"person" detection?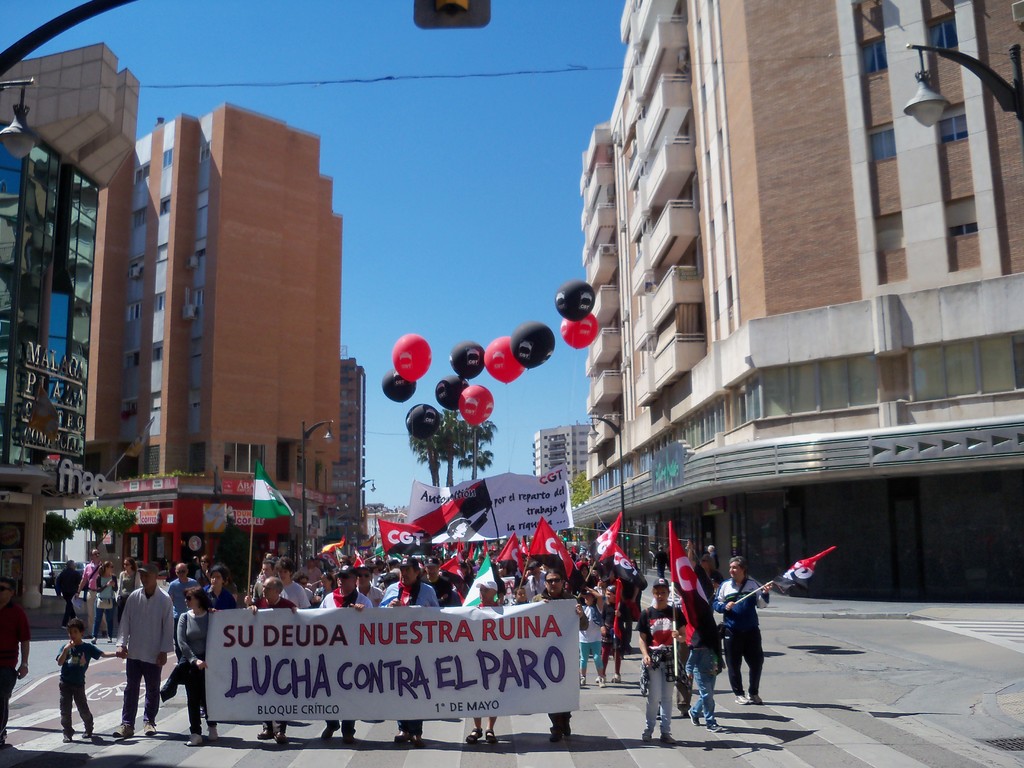
crop(245, 562, 277, 604)
